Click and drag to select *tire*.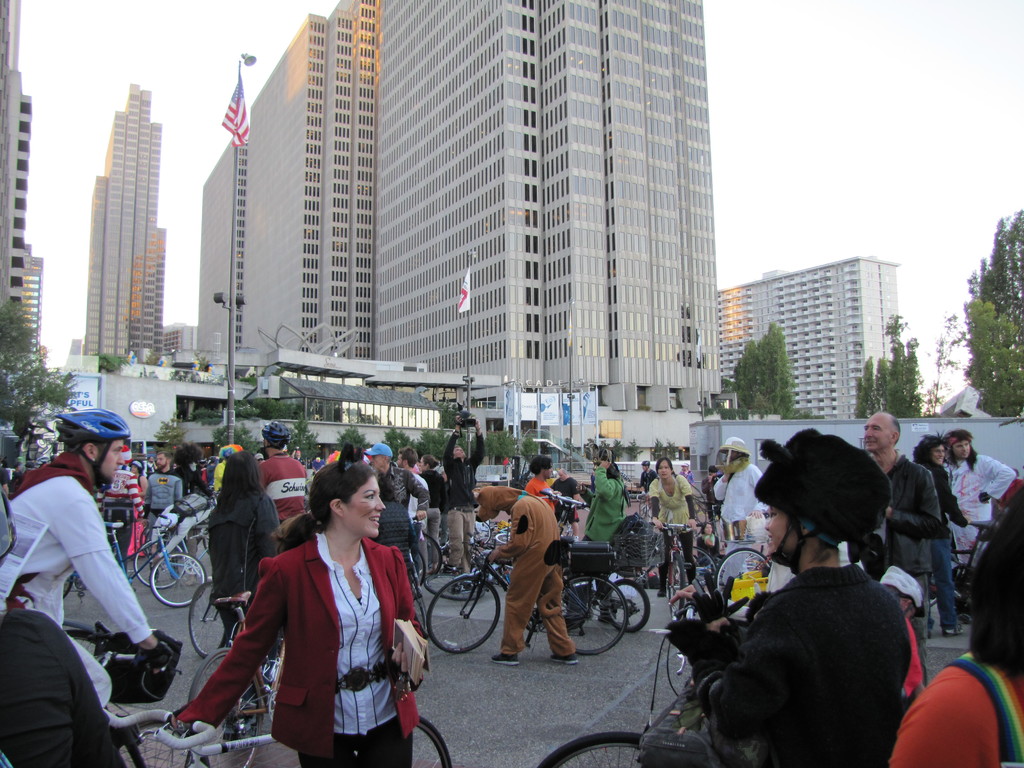
Selection: l=134, t=540, r=187, b=589.
